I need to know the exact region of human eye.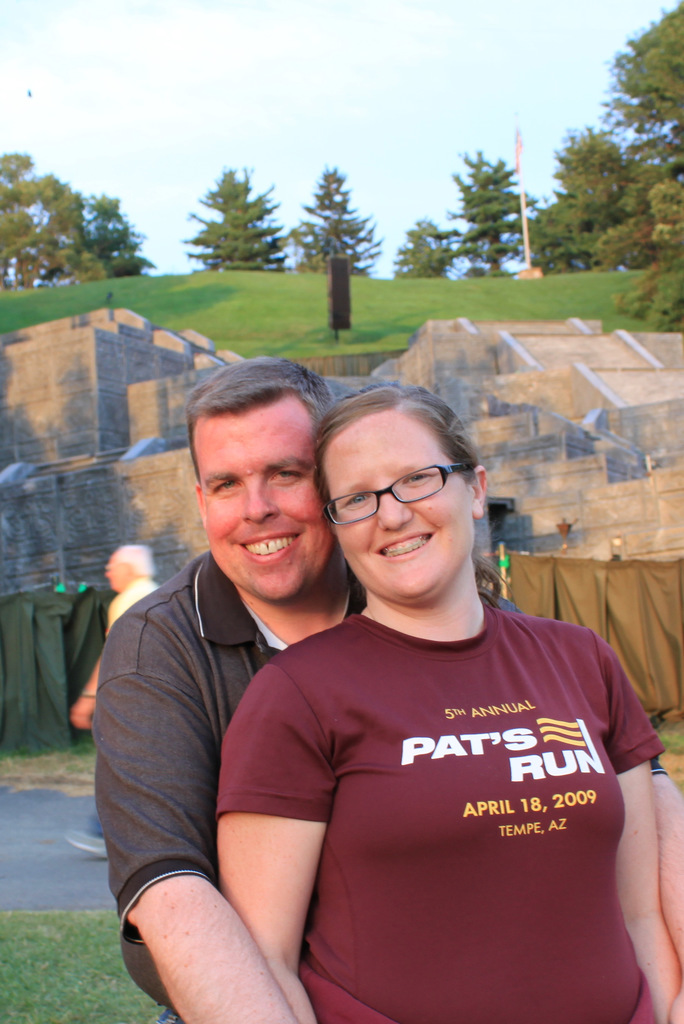
Region: (left=270, top=466, right=298, bottom=485).
